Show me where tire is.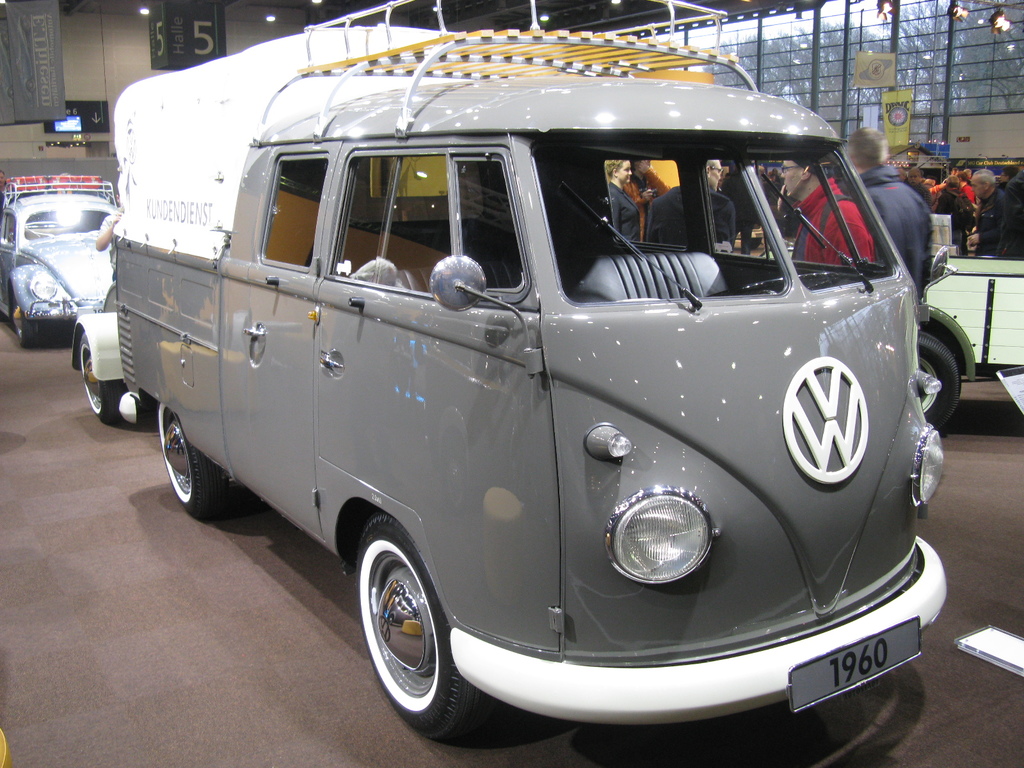
tire is at [78, 333, 130, 426].
